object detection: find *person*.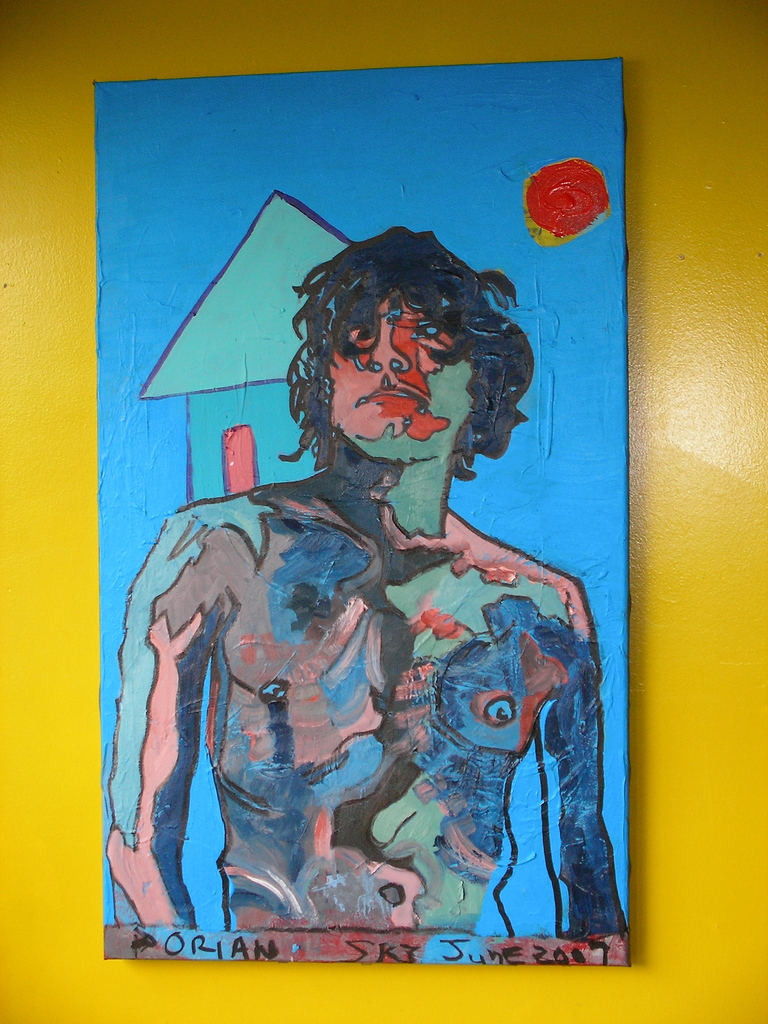
(left=100, top=223, right=625, bottom=970).
